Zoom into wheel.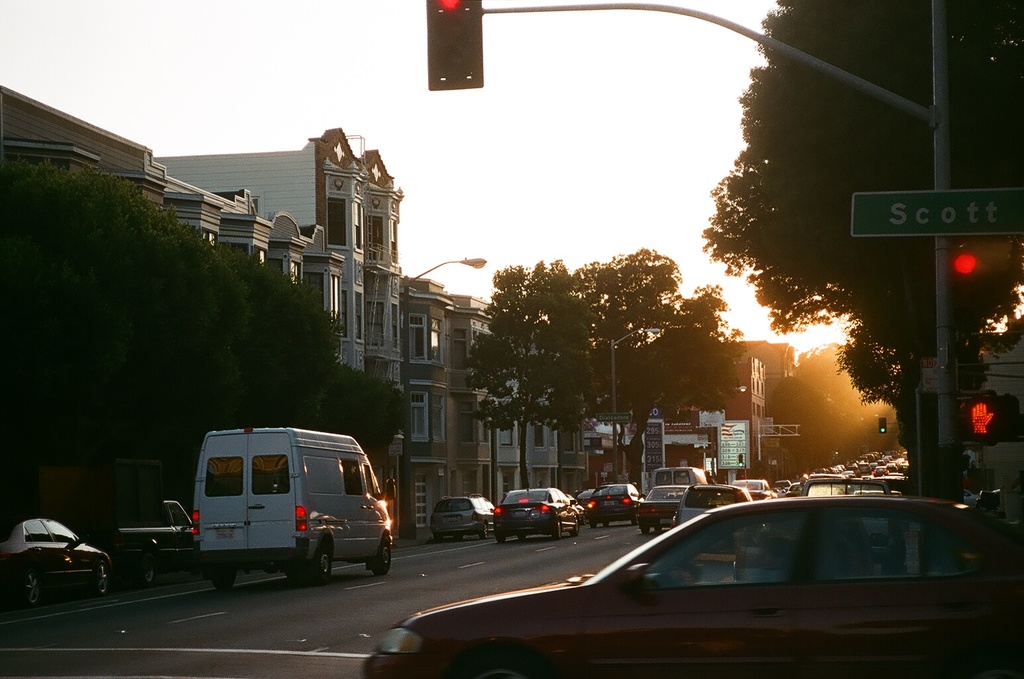
Zoom target: [372, 539, 390, 576].
